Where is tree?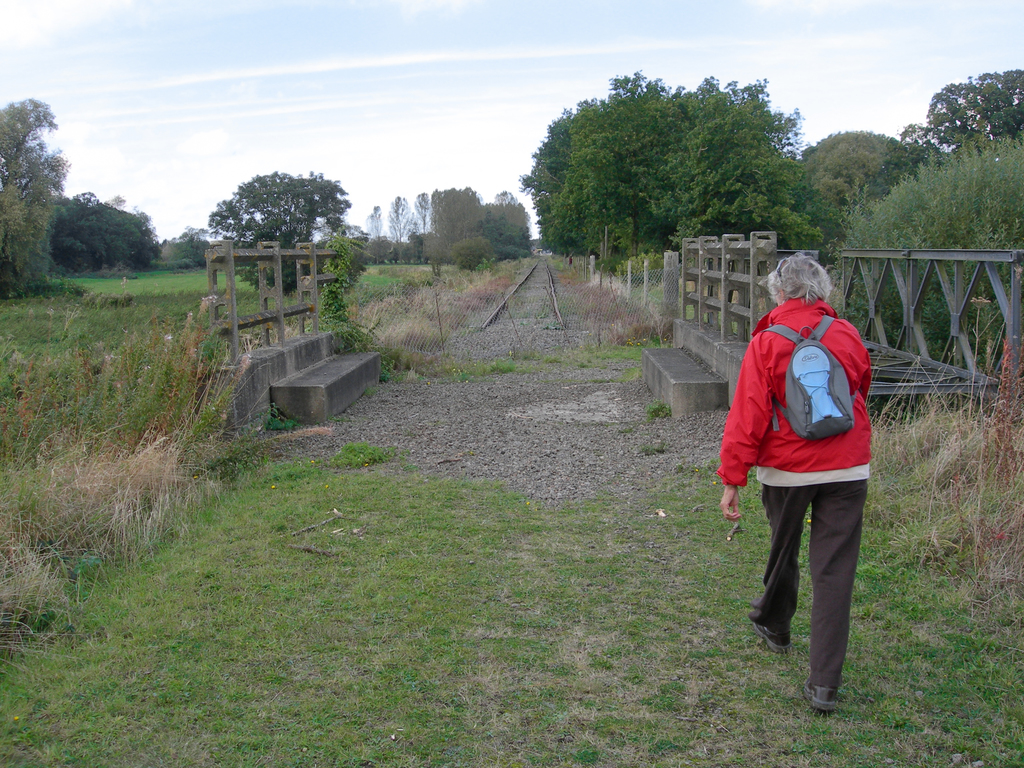
left=788, top=122, right=946, bottom=252.
